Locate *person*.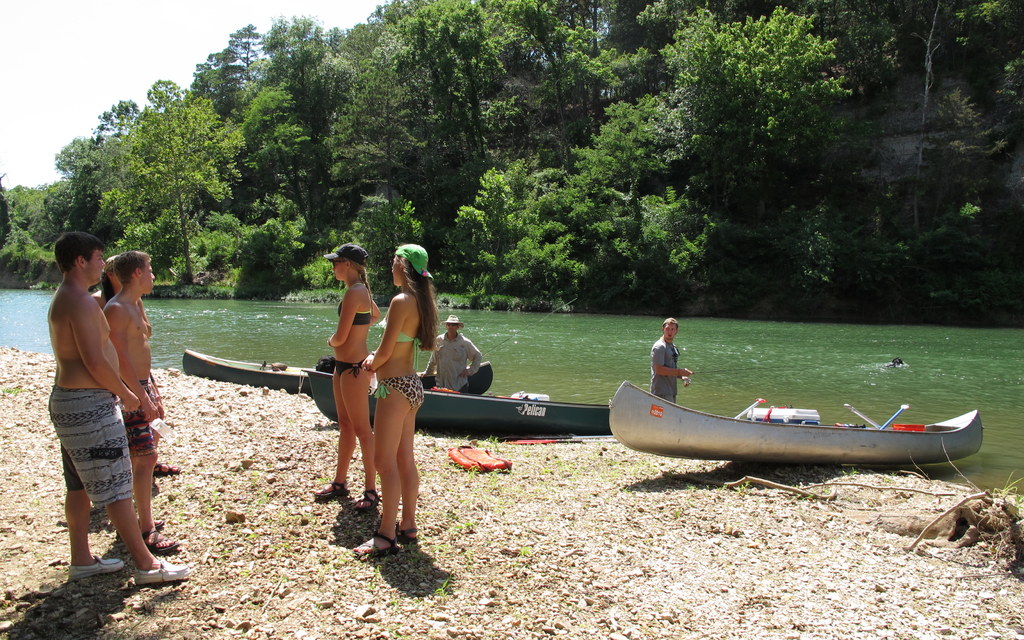
Bounding box: x1=348 y1=242 x2=426 y2=561.
